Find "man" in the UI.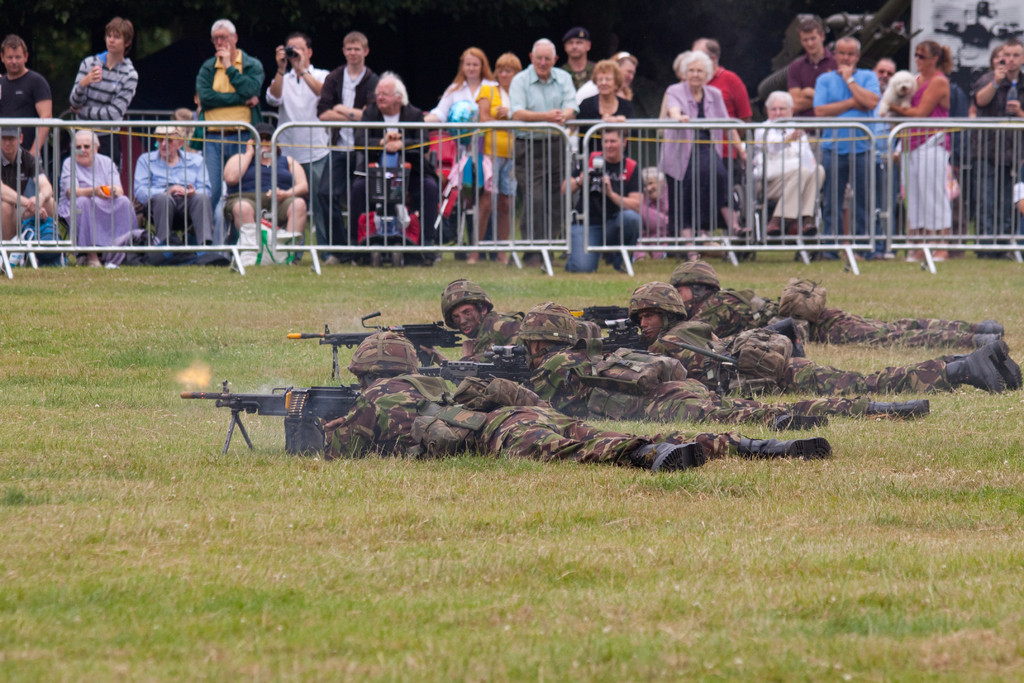
UI element at [x1=512, y1=300, x2=931, y2=426].
